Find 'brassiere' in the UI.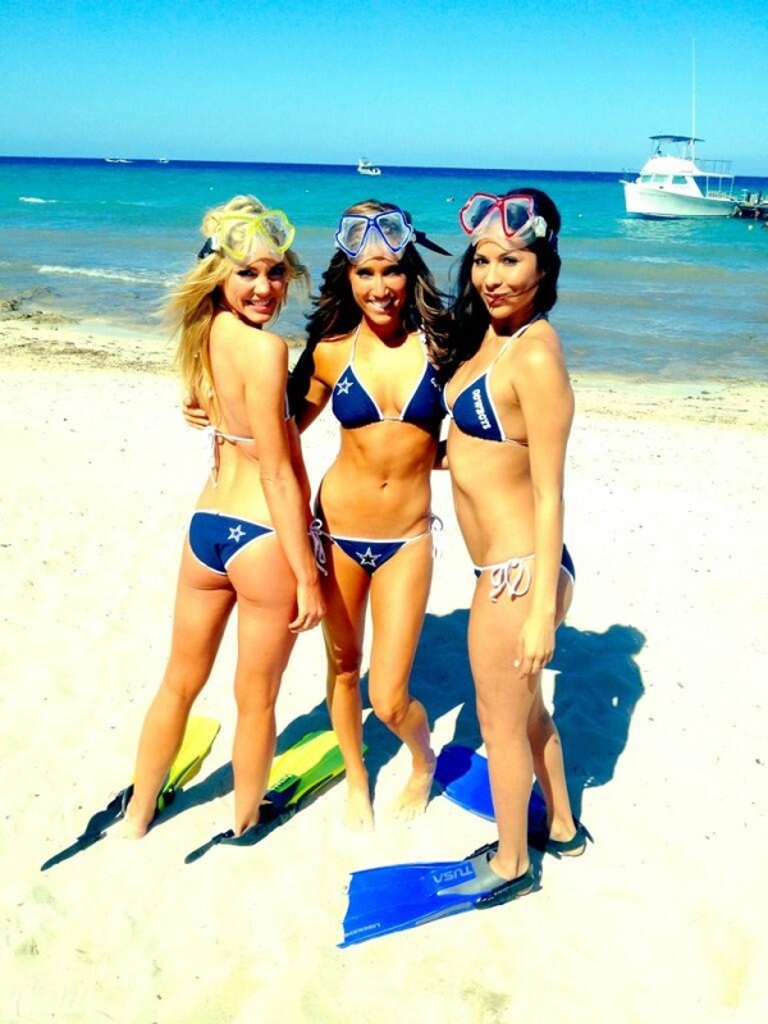
UI element at 207:307:293:472.
